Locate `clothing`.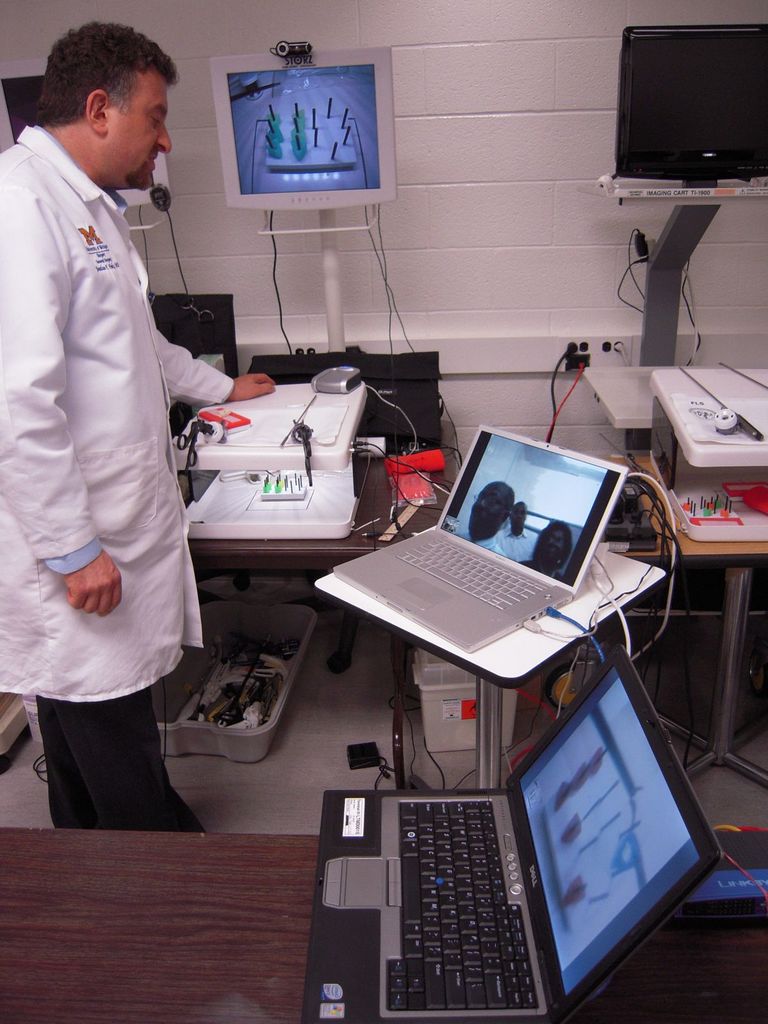
Bounding box: <box>12,93,222,809</box>.
